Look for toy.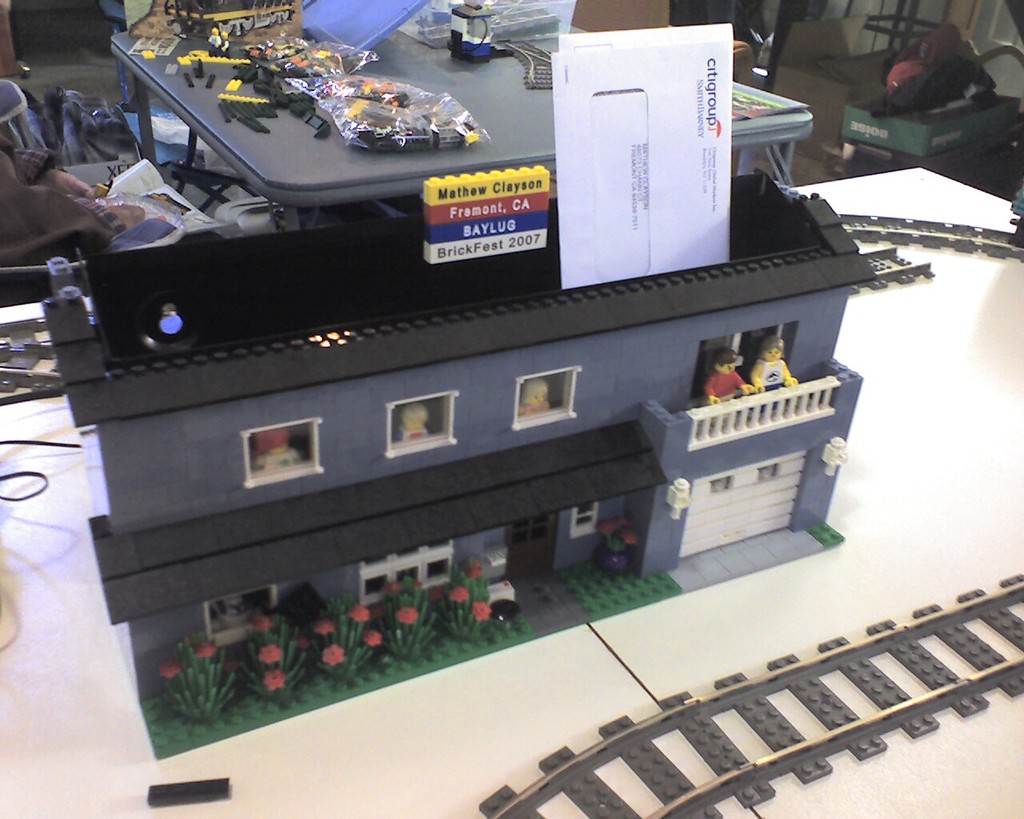
Found: (x1=142, y1=49, x2=153, y2=62).
